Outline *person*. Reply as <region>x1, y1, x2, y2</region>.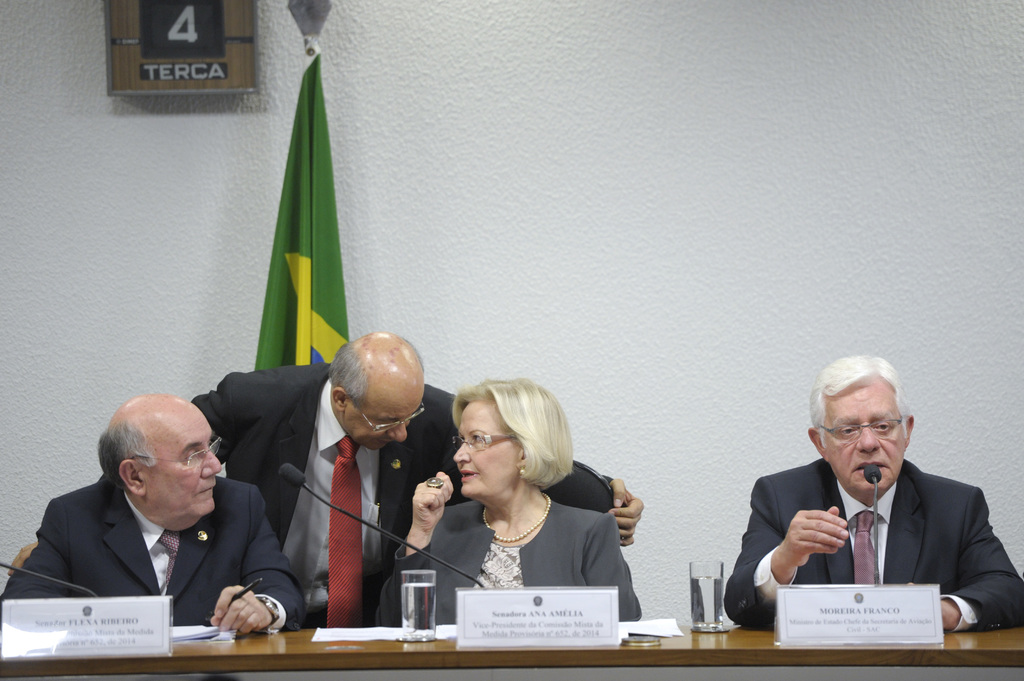
<region>748, 358, 1007, 653</region>.
